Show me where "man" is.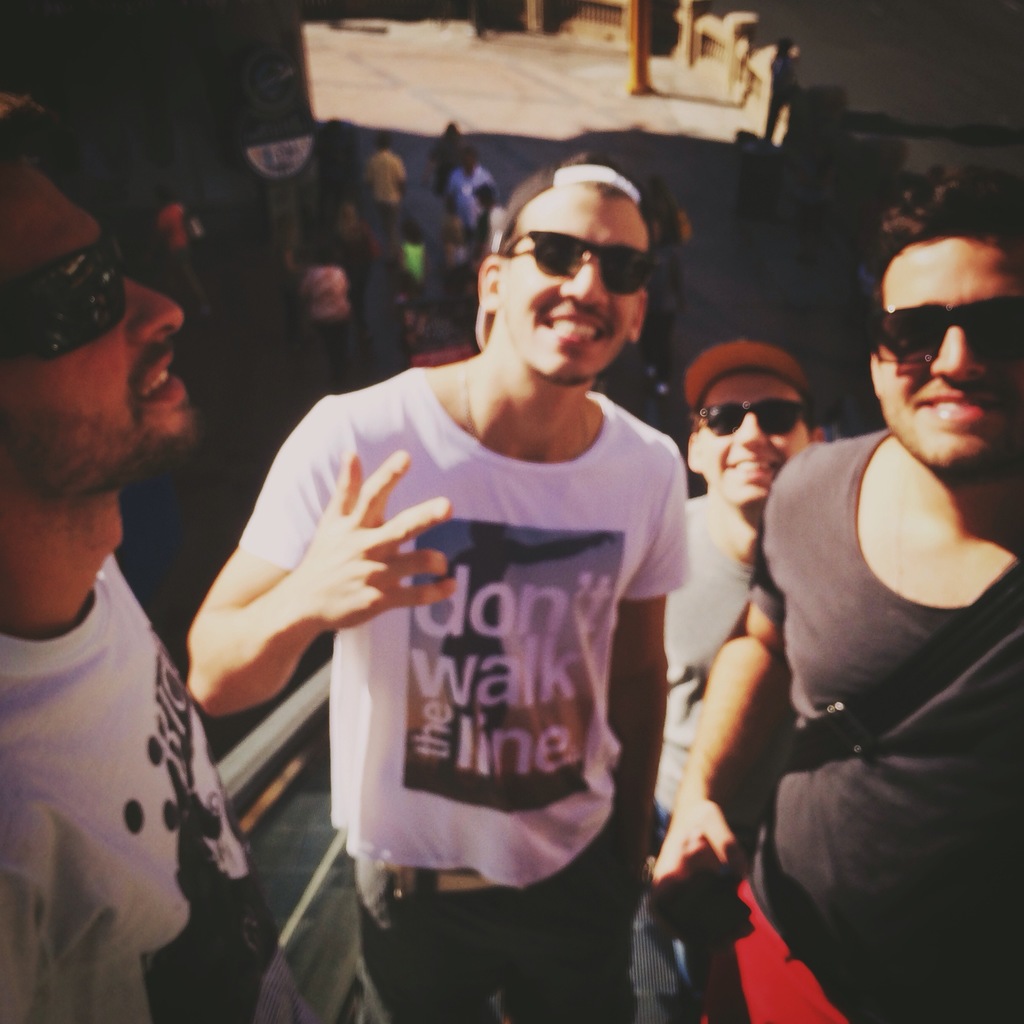
"man" is at <bbox>468, 183, 509, 246</bbox>.
